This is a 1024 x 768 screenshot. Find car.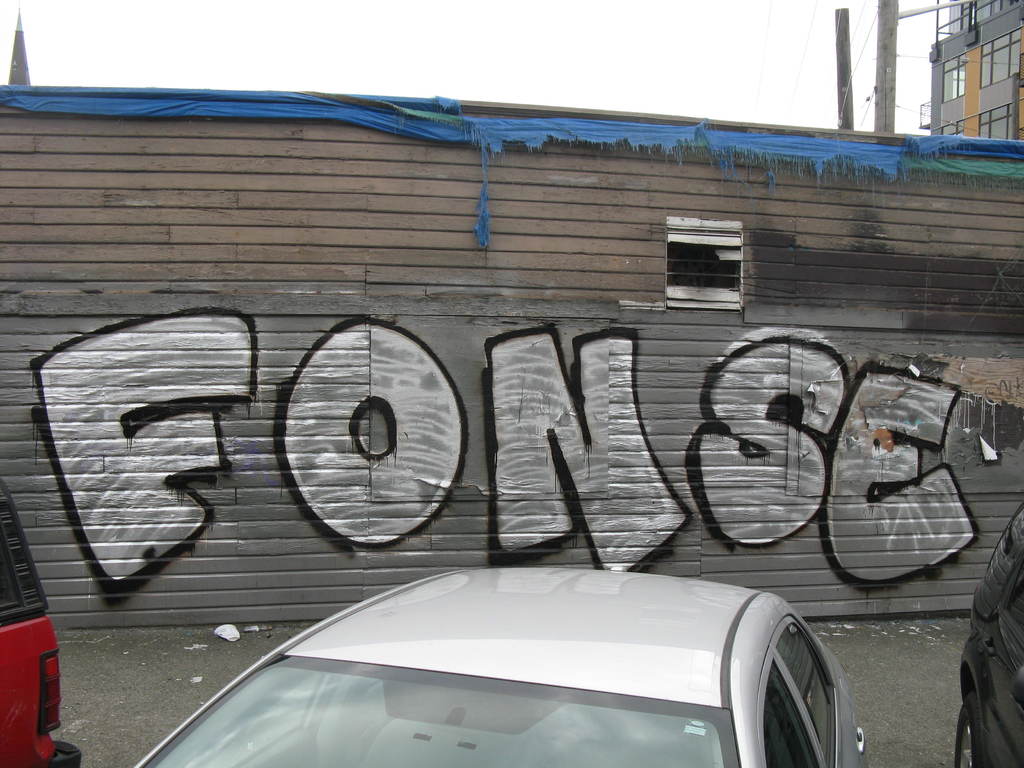
Bounding box: left=957, top=507, right=1023, bottom=767.
